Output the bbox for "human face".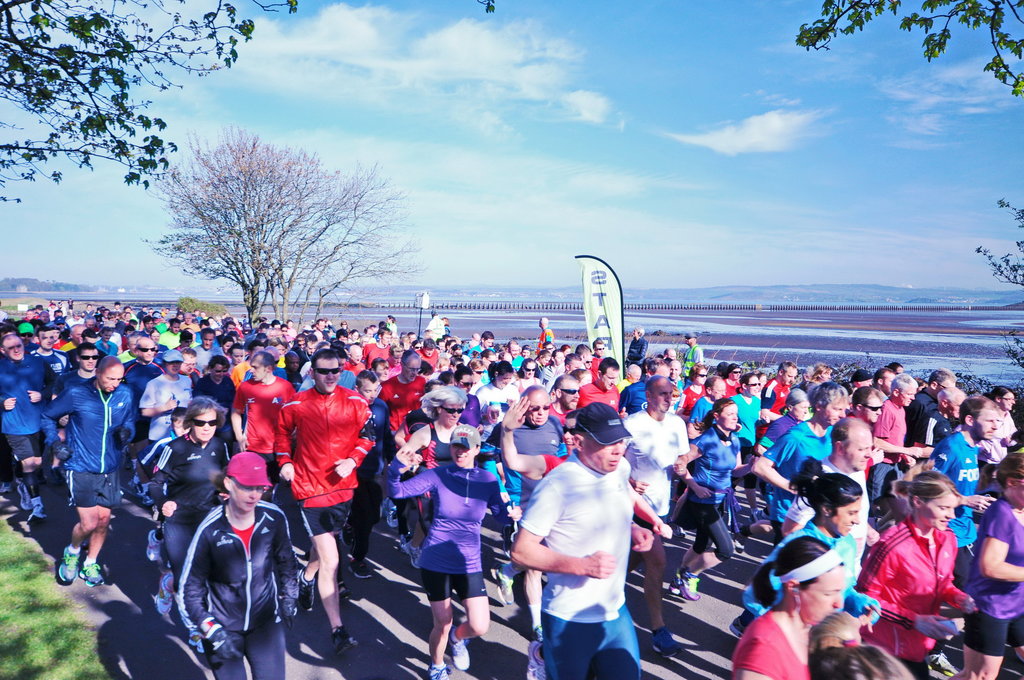
{"left": 403, "top": 360, "right": 422, "bottom": 385}.
